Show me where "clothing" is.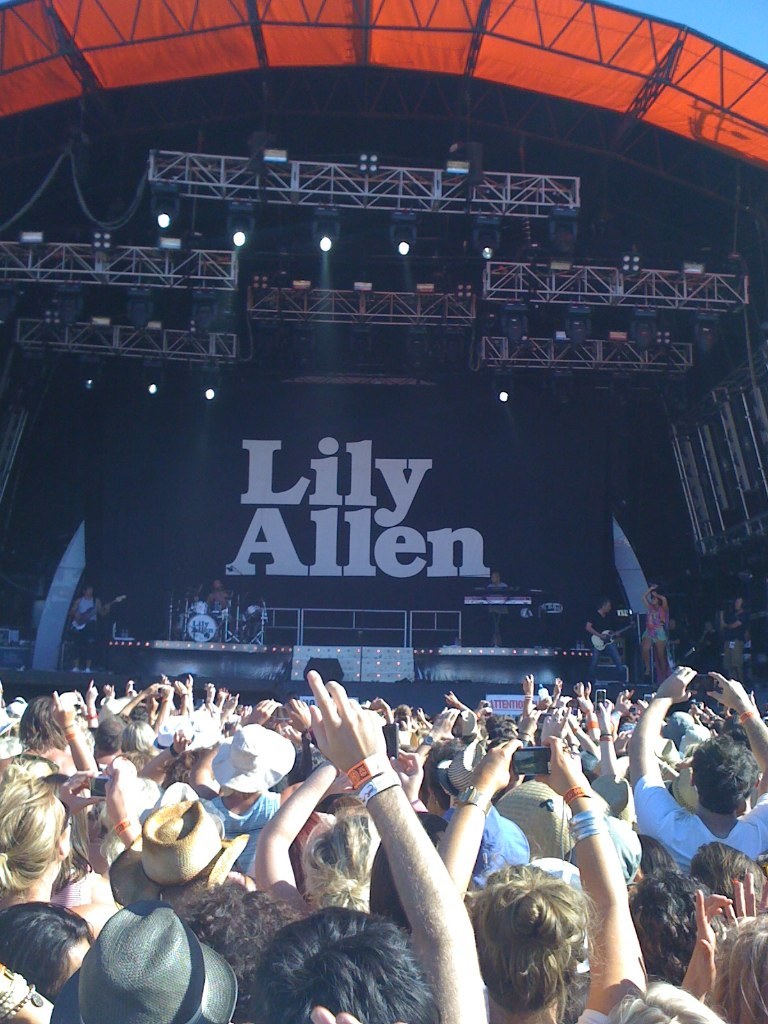
"clothing" is at 724/609/744/669.
